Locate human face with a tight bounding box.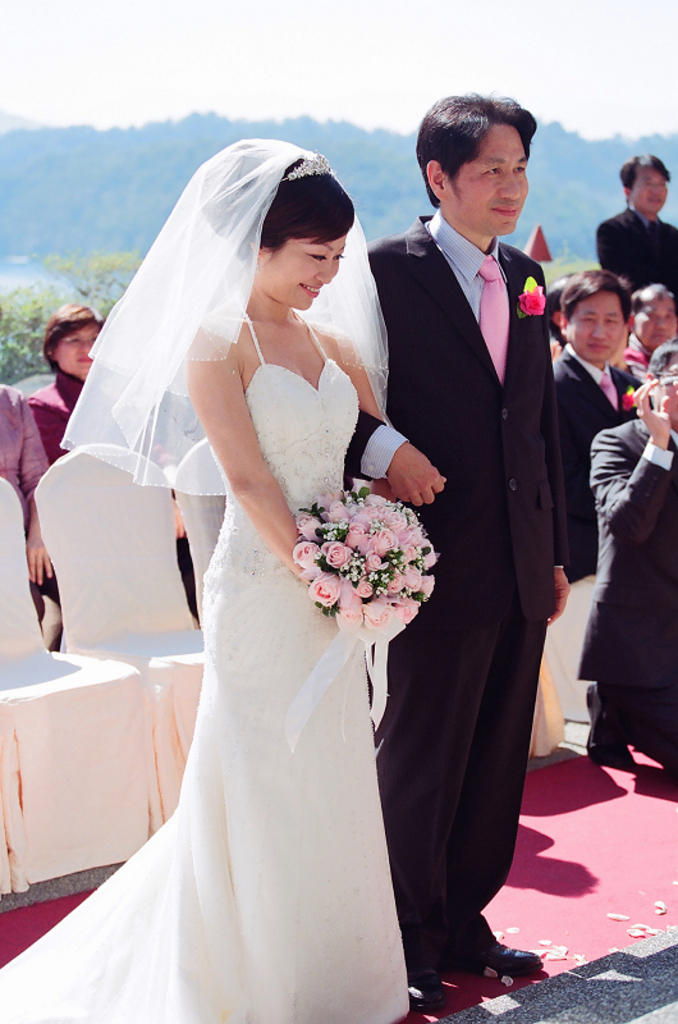
pyautogui.locateOnScreen(637, 168, 668, 211).
